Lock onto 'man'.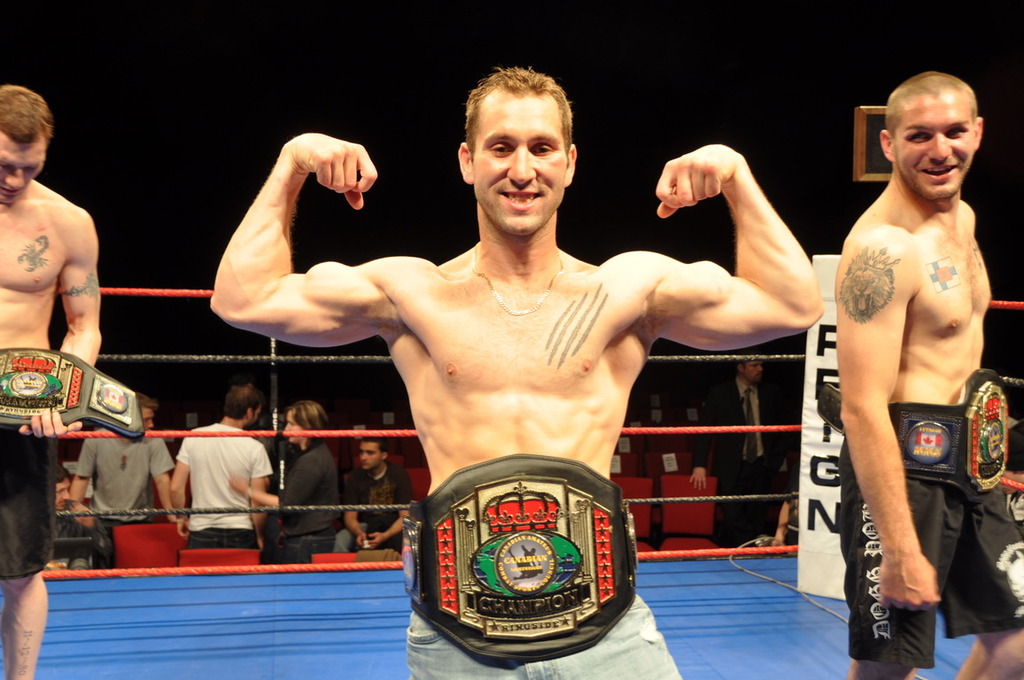
Locked: (left=206, top=66, right=826, bottom=679).
